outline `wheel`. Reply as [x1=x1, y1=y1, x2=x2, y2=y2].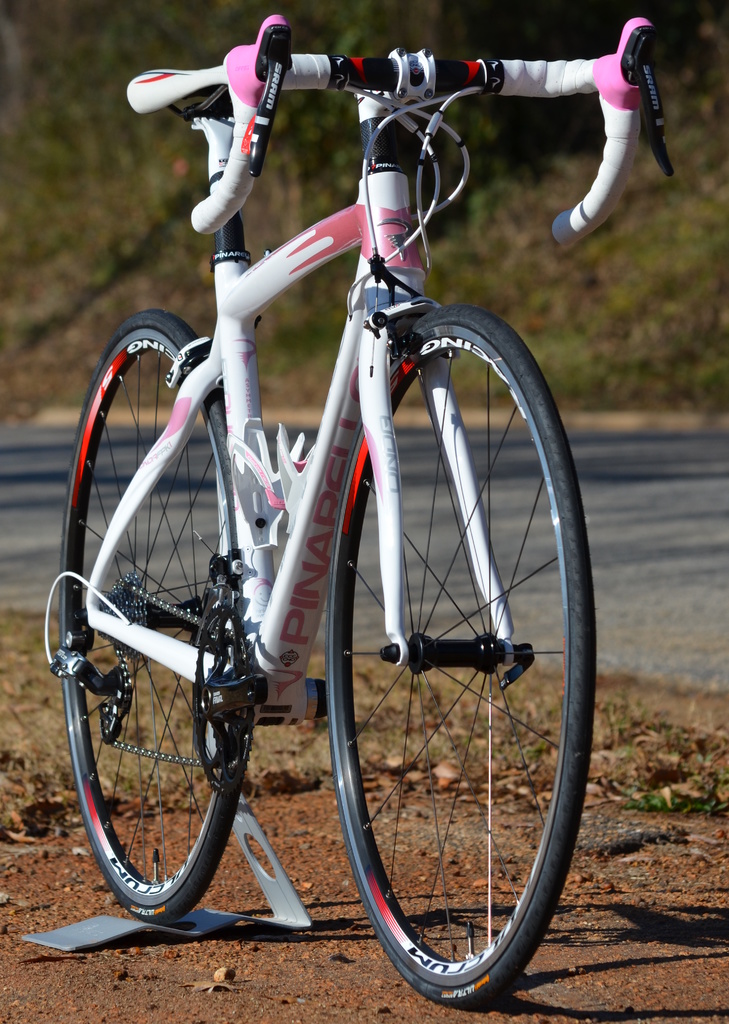
[x1=60, y1=311, x2=246, y2=925].
